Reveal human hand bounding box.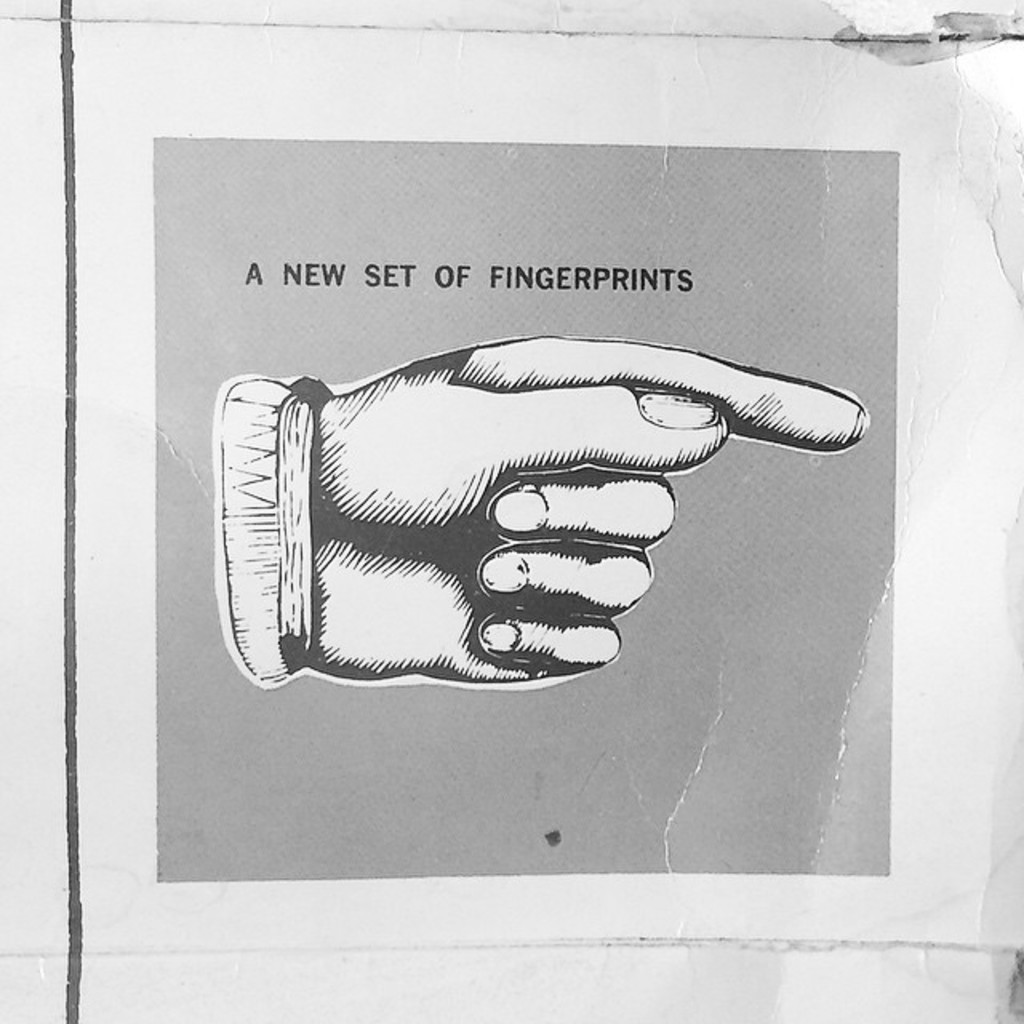
Revealed: x1=280 y1=338 x2=819 y2=710.
